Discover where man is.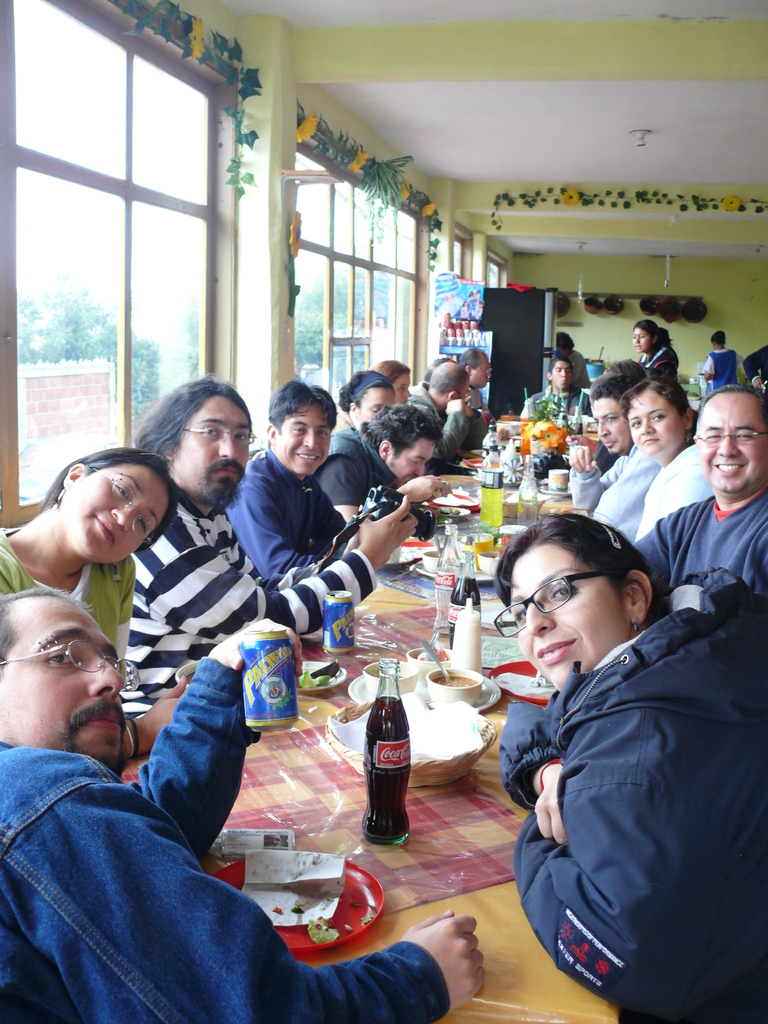
Discovered at box=[517, 358, 611, 449].
